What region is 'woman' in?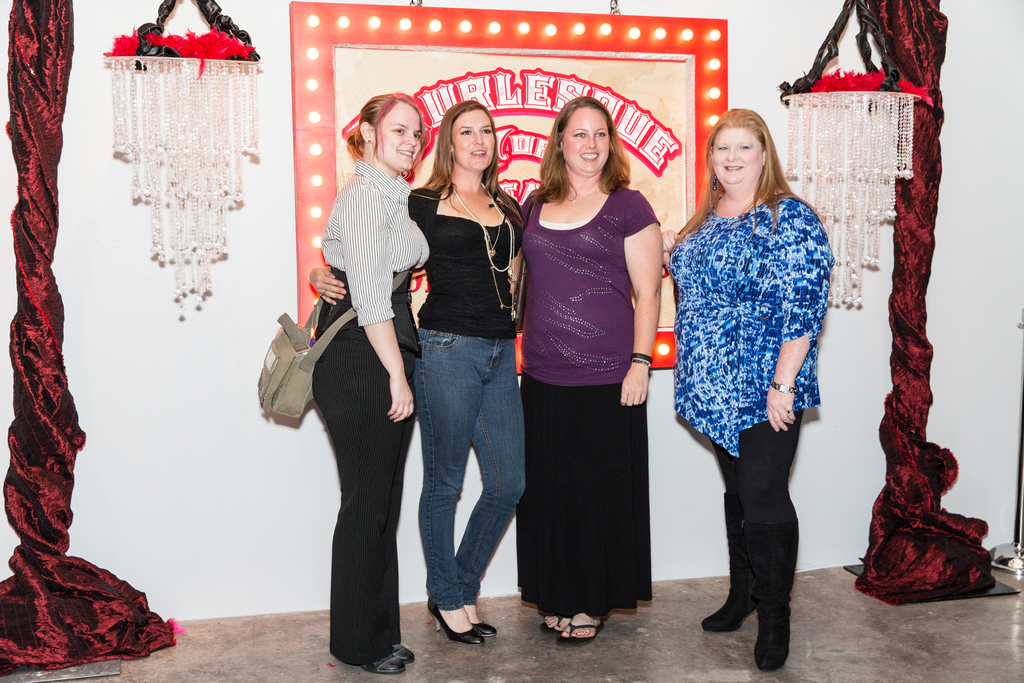
bbox(519, 104, 664, 646).
